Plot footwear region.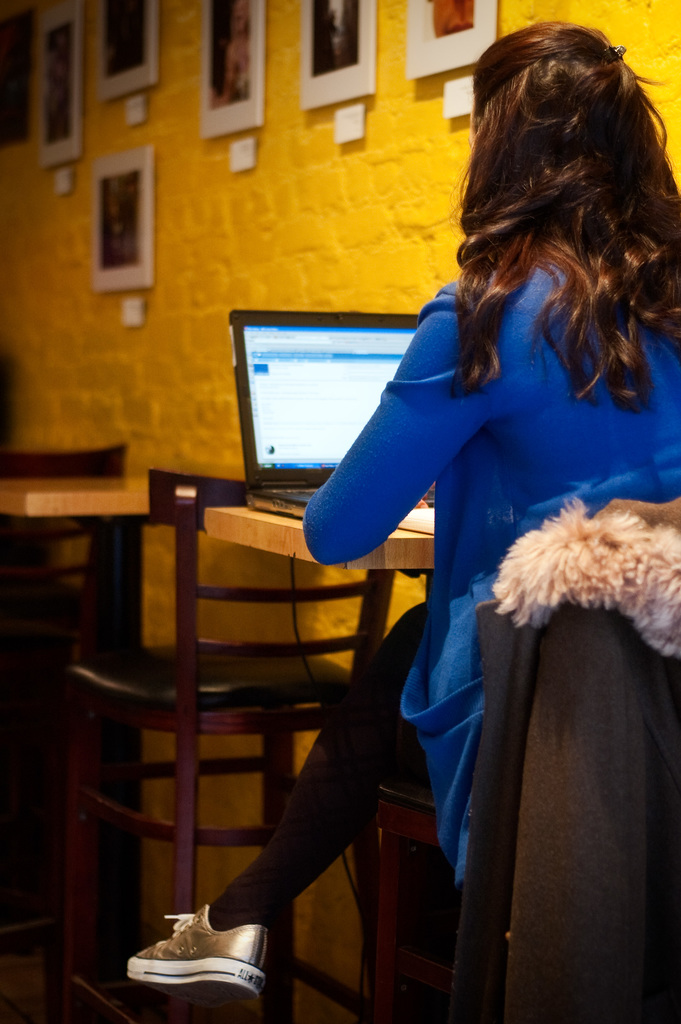
Plotted at x1=129 y1=906 x2=271 y2=991.
